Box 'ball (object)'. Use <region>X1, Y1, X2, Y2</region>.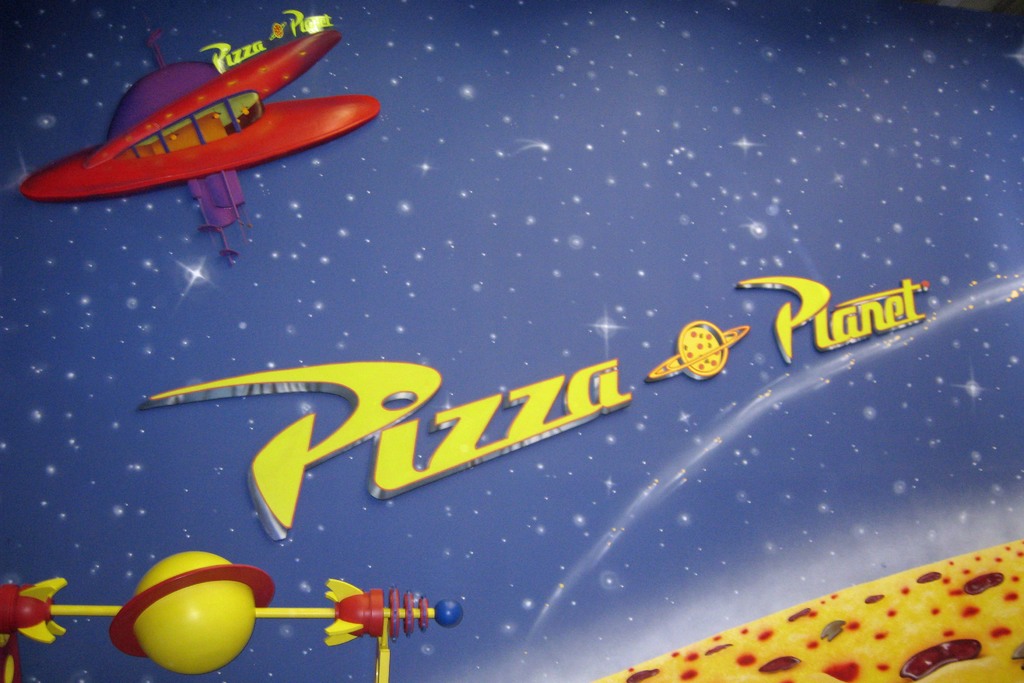
<region>134, 548, 257, 677</region>.
